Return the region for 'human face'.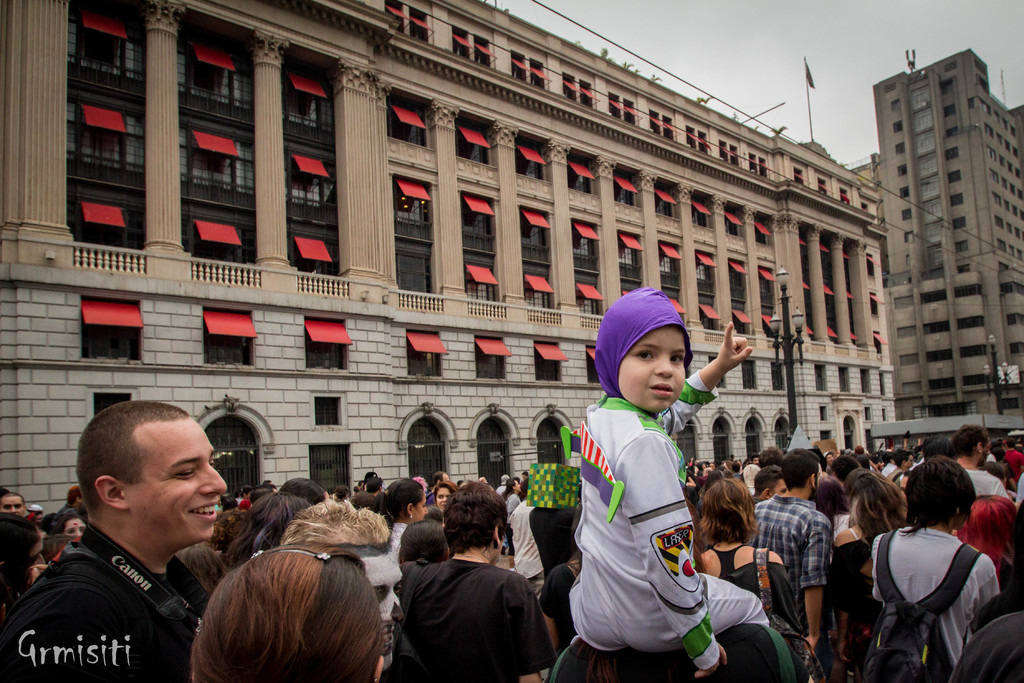
<box>410,495,423,523</box>.
